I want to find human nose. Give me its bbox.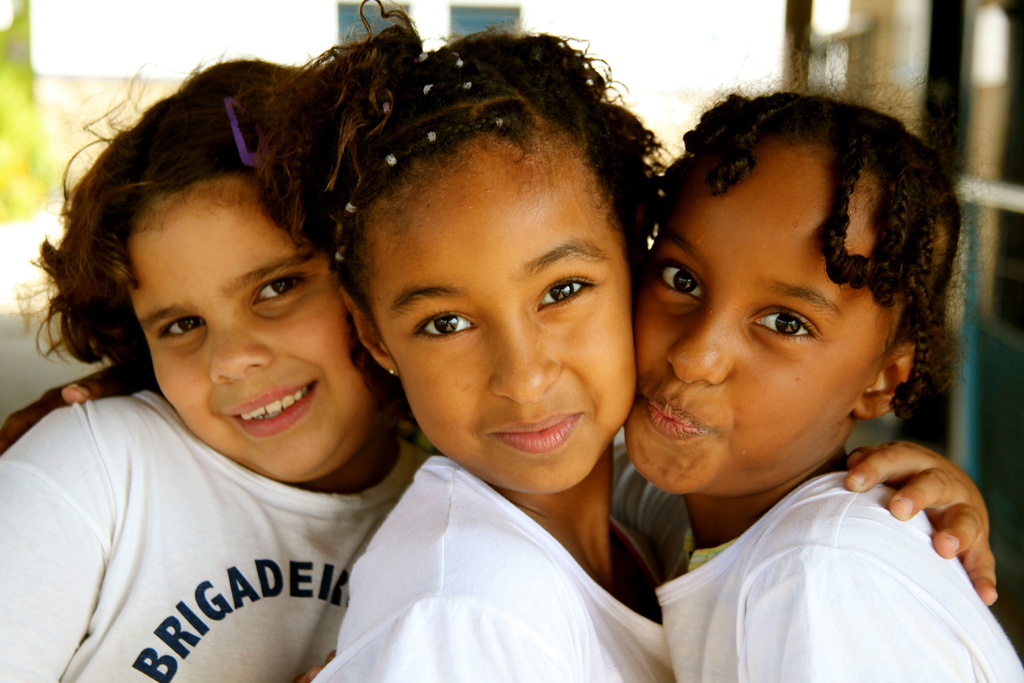
detection(209, 315, 273, 377).
